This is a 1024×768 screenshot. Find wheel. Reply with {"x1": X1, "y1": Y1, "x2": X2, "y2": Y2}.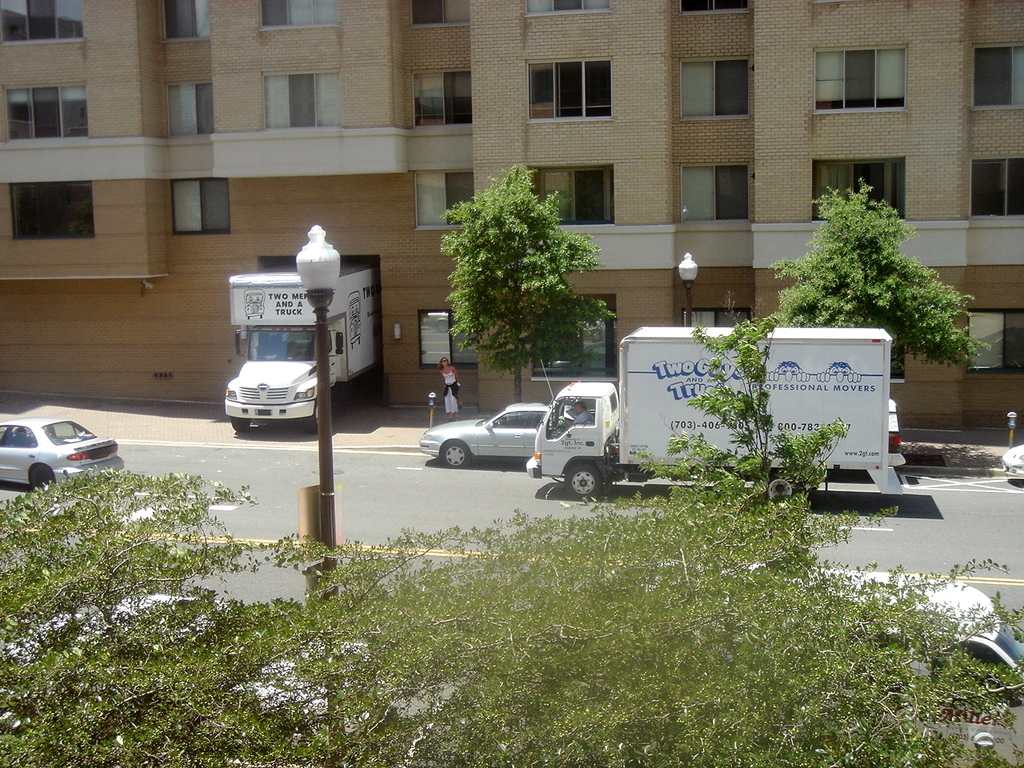
{"x1": 758, "y1": 477, "x2": 795, "y2": 506}.
